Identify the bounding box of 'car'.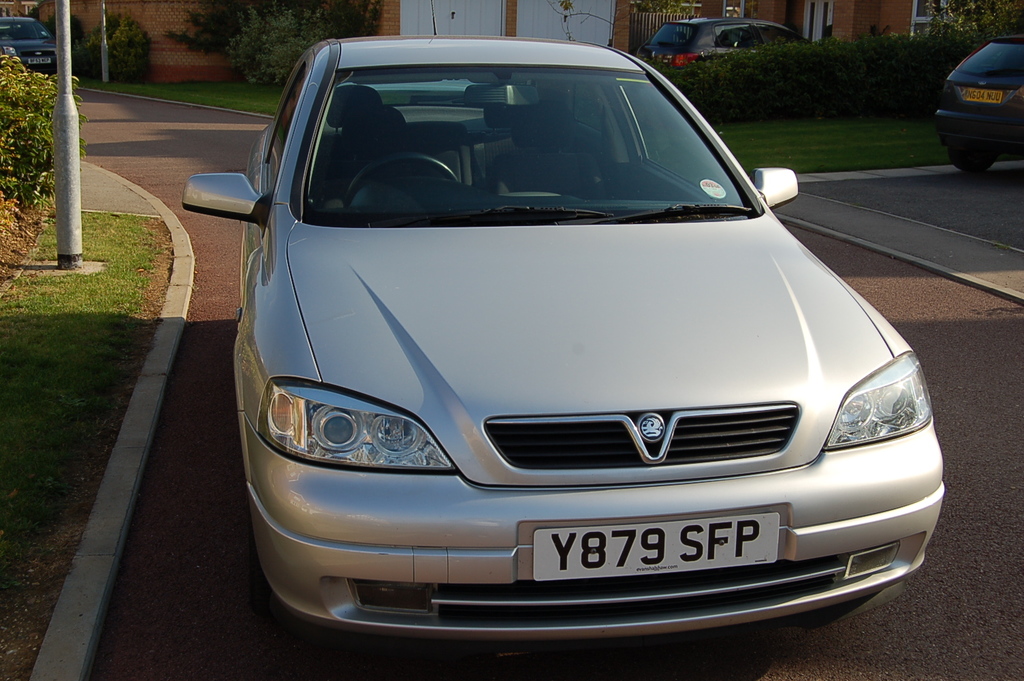
box(642, 17, 810, 69).
